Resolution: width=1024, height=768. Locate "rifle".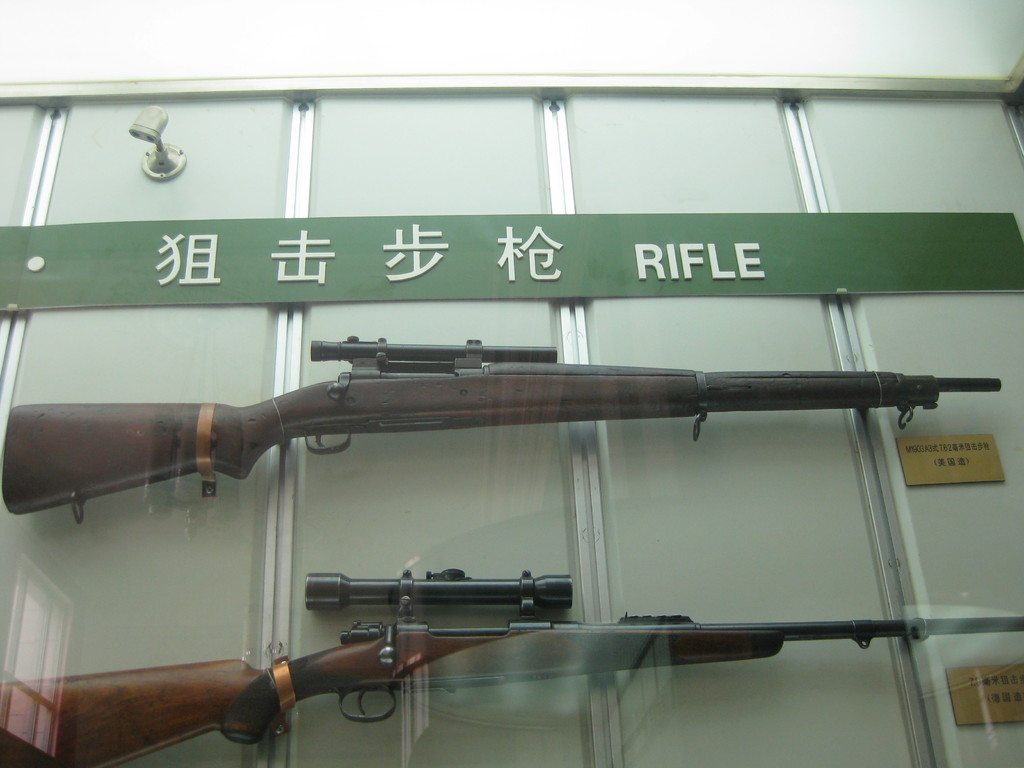
bbox=[0, 552, 1023, 767].
